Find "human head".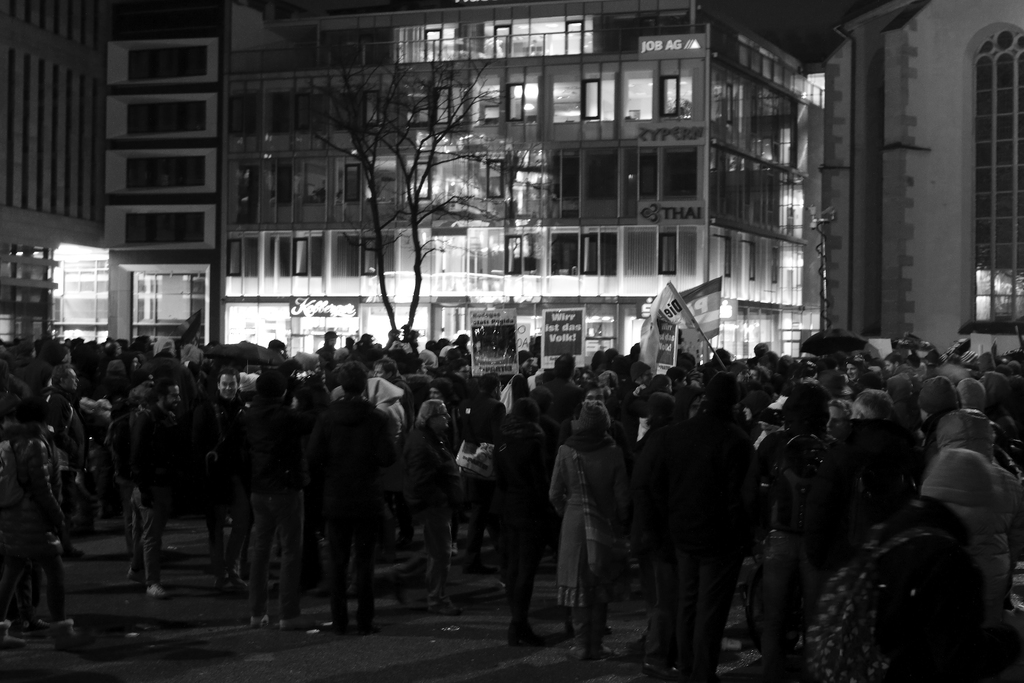
(x1=340, y1=367, x2=366, y2=395).
